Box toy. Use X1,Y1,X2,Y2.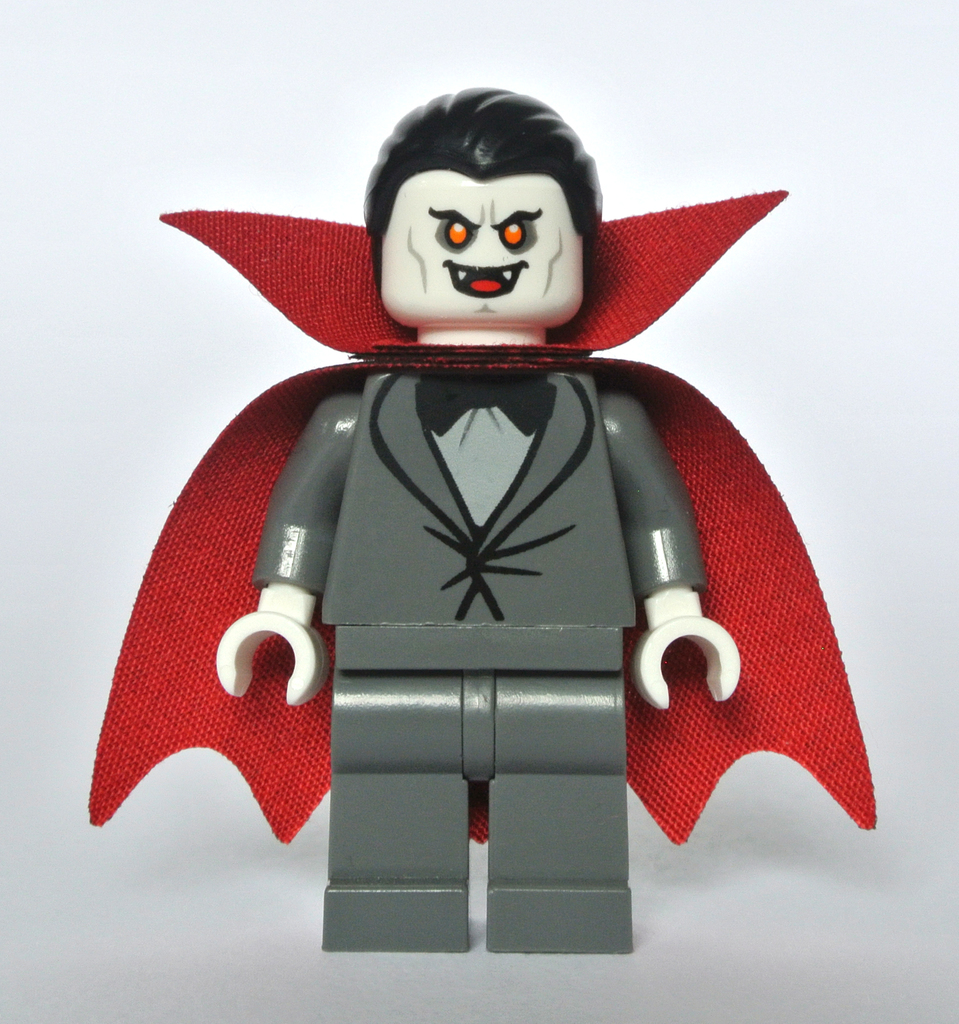
65,82,902,934.
